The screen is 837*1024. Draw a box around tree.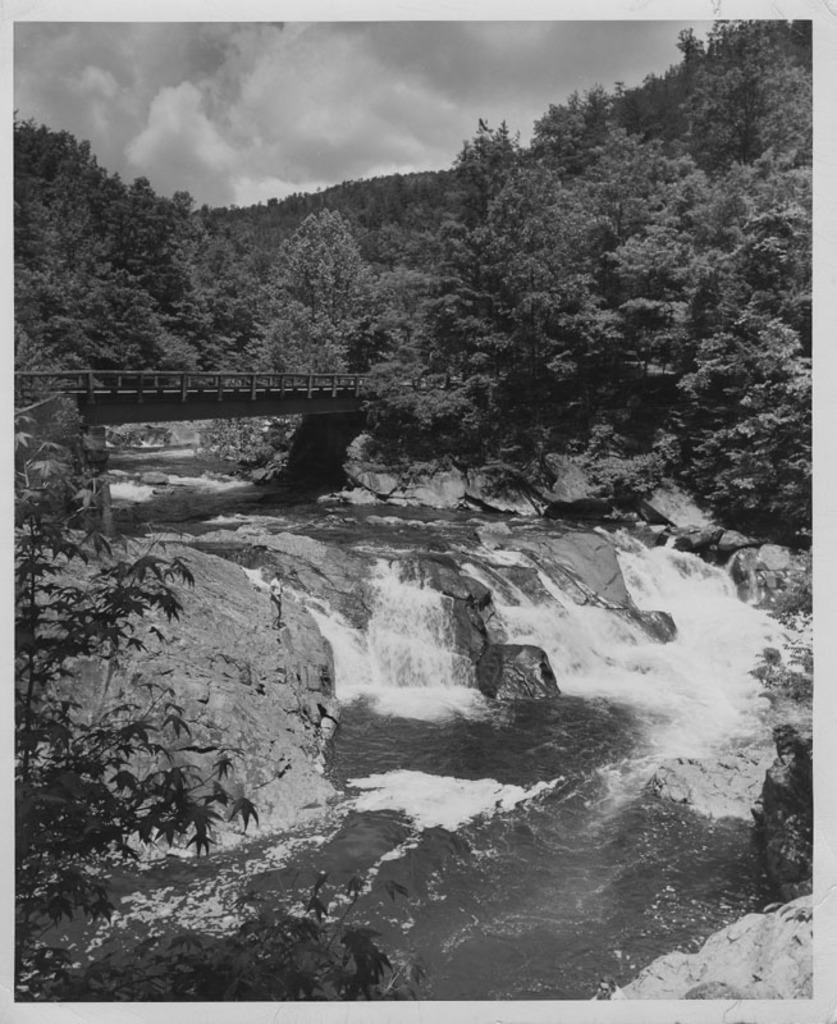
box(438, 118, 530, 338).
